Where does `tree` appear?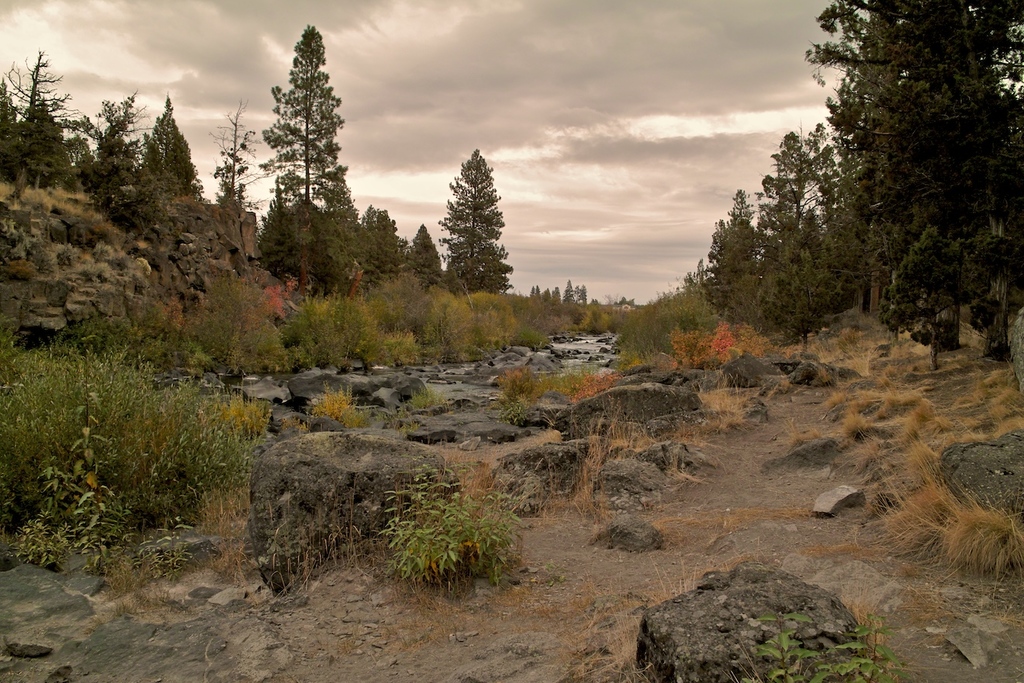
Appears at select_region(142, 96, 202, 193).
